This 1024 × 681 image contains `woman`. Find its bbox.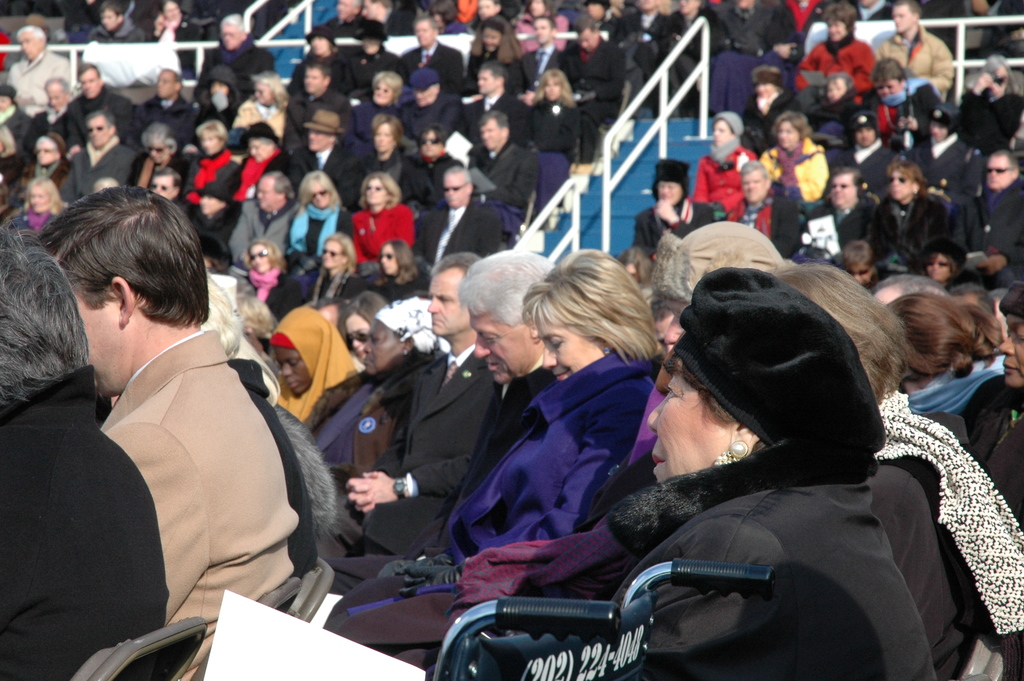
285:165:356:279.
